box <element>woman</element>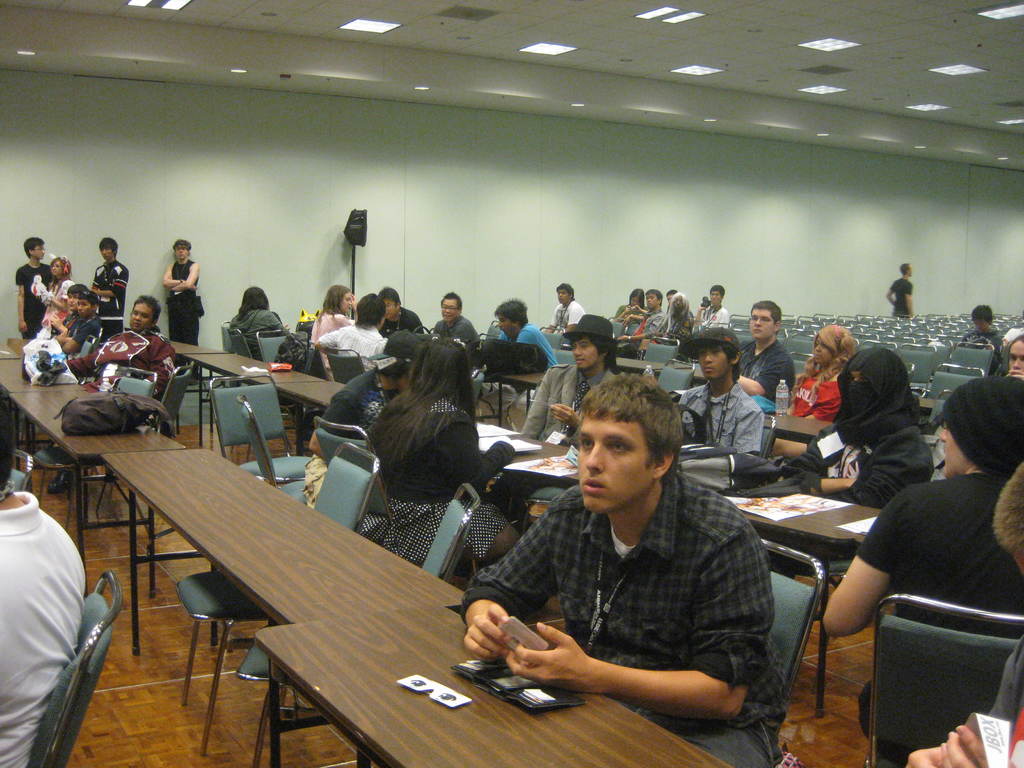
(left=788, top=321, right=860, bottom=425)
